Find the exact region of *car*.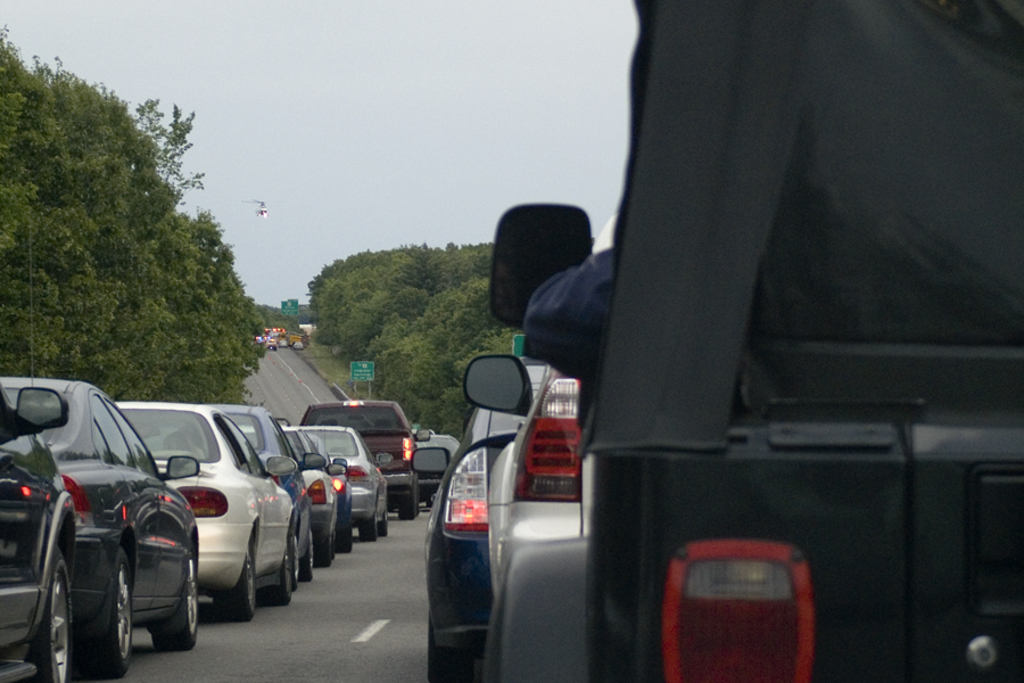
Exact region: bbox=(294, 340, 303, 354).
